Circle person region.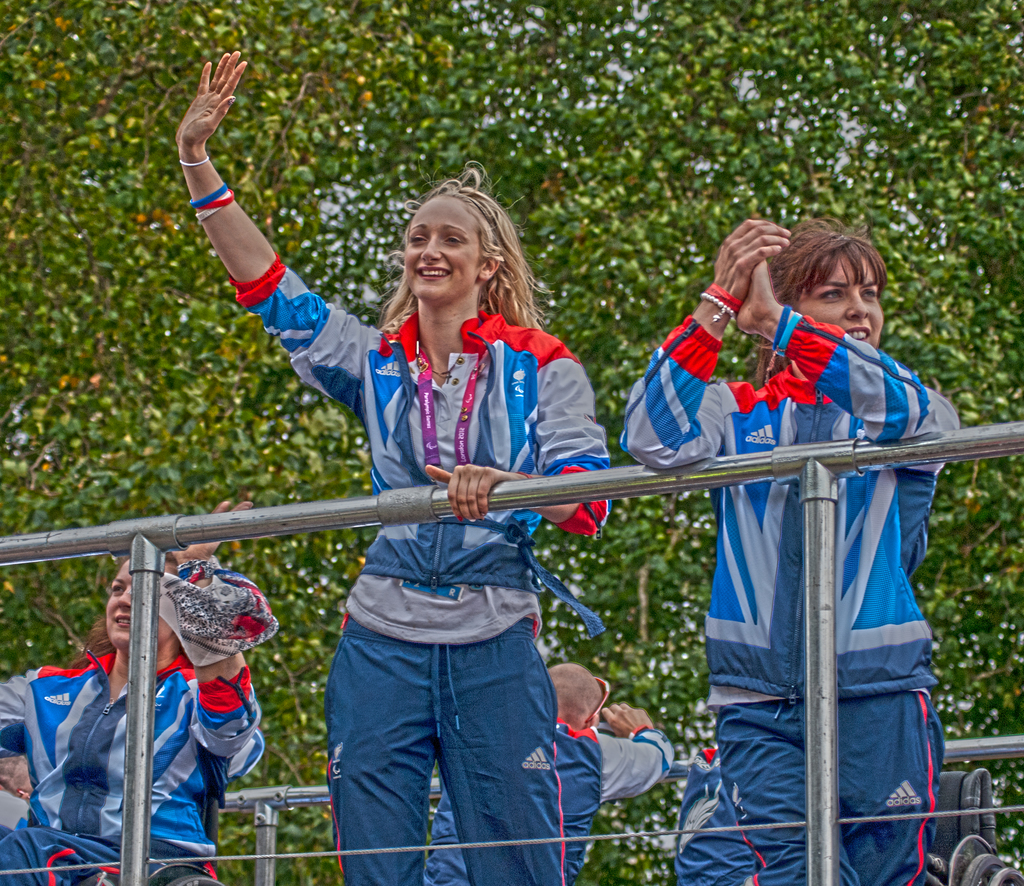
Region: bbox=(423, 663, 672, 885).
